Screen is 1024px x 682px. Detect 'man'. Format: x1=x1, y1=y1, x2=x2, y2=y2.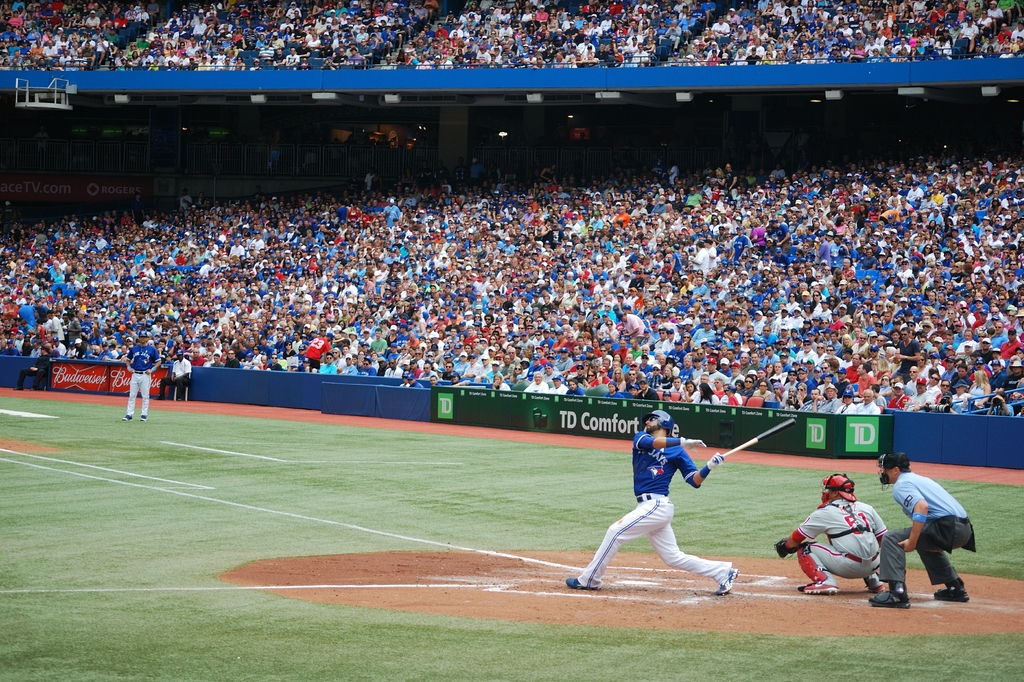
x1=515, y1=297, x2=534, y2=316.
